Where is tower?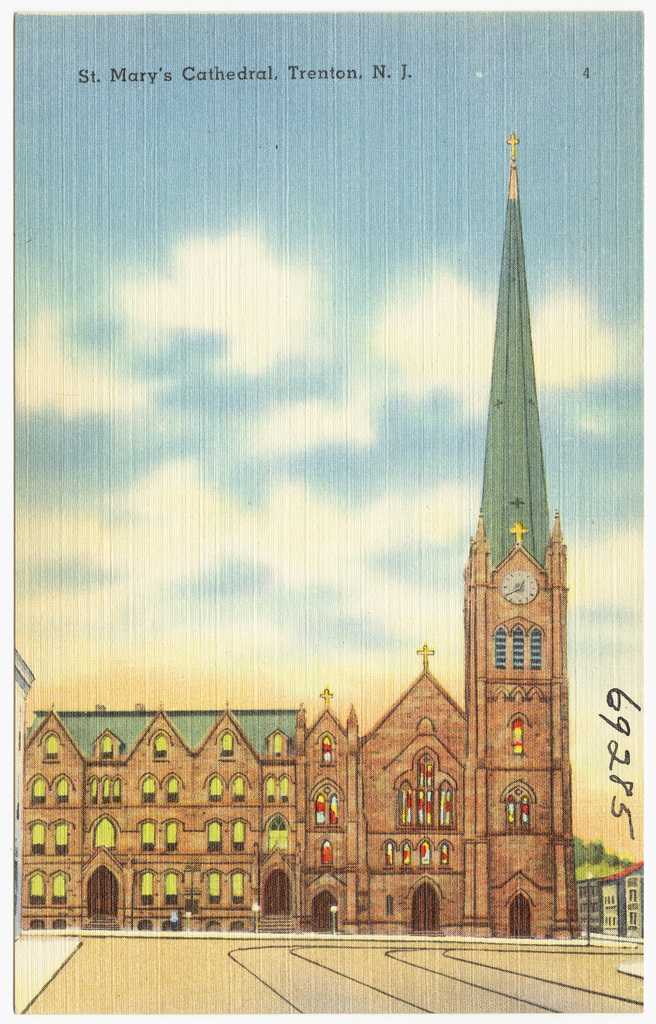
box=[431, 70, 608, 876].
